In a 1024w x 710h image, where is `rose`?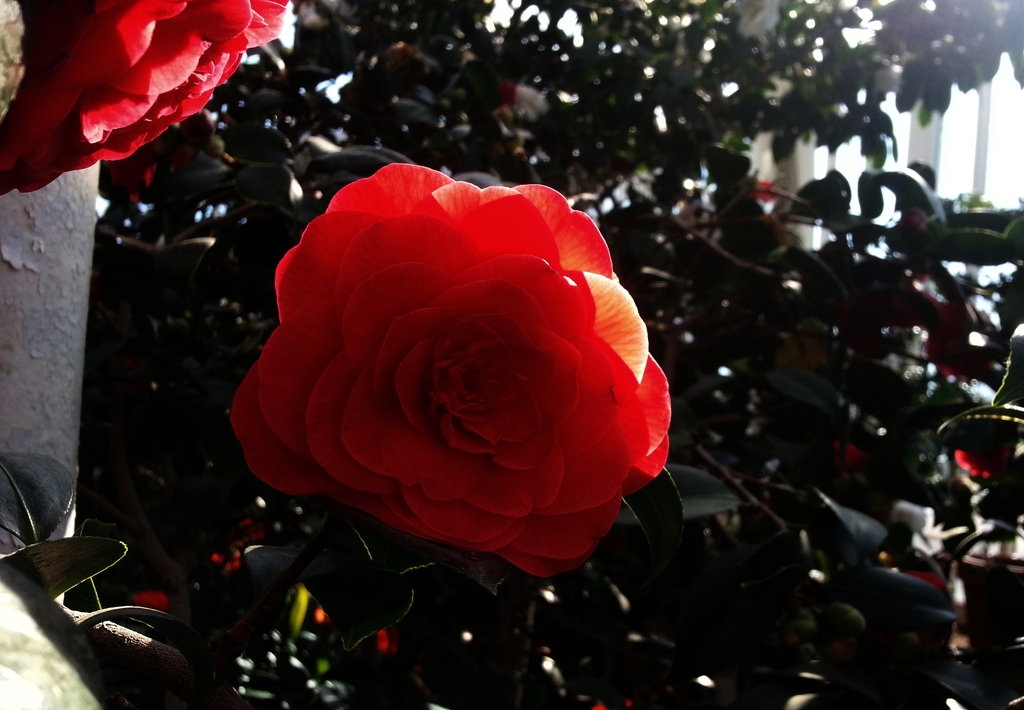
crop(235, 151, 687, 574).
